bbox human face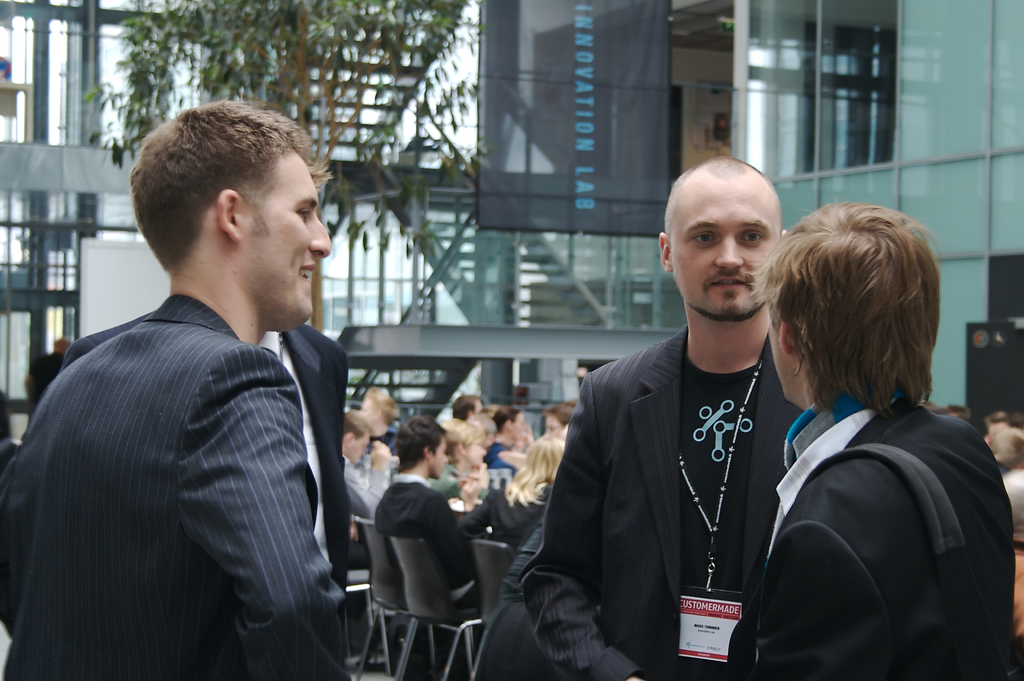
box=[509, 412, 527, 441]
